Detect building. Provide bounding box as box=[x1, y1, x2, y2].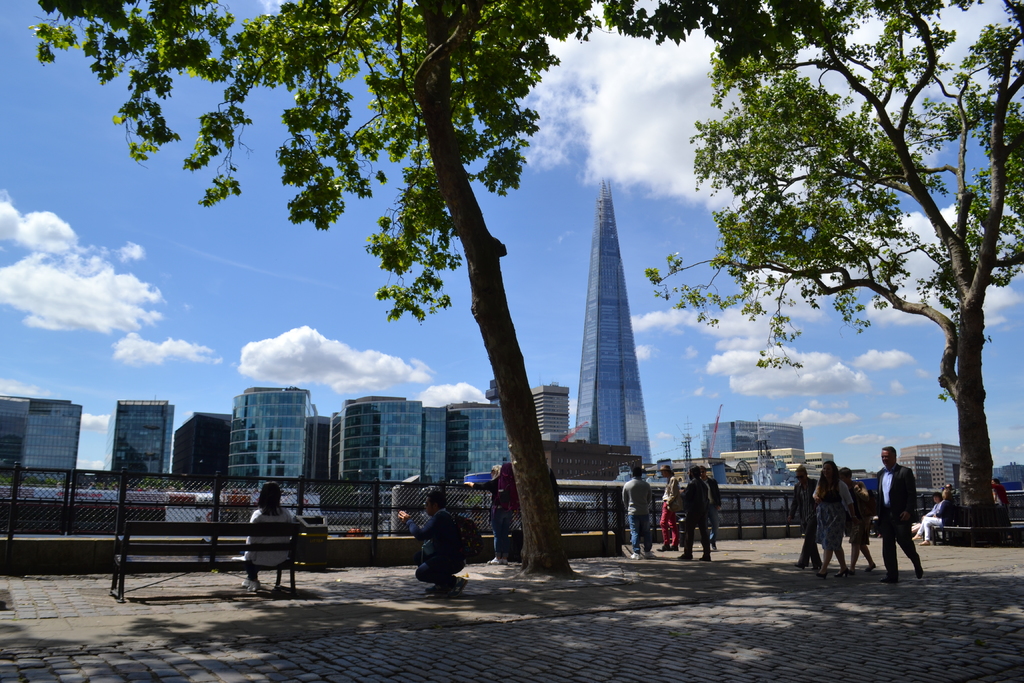
box=[307, 414, 330, 481].
